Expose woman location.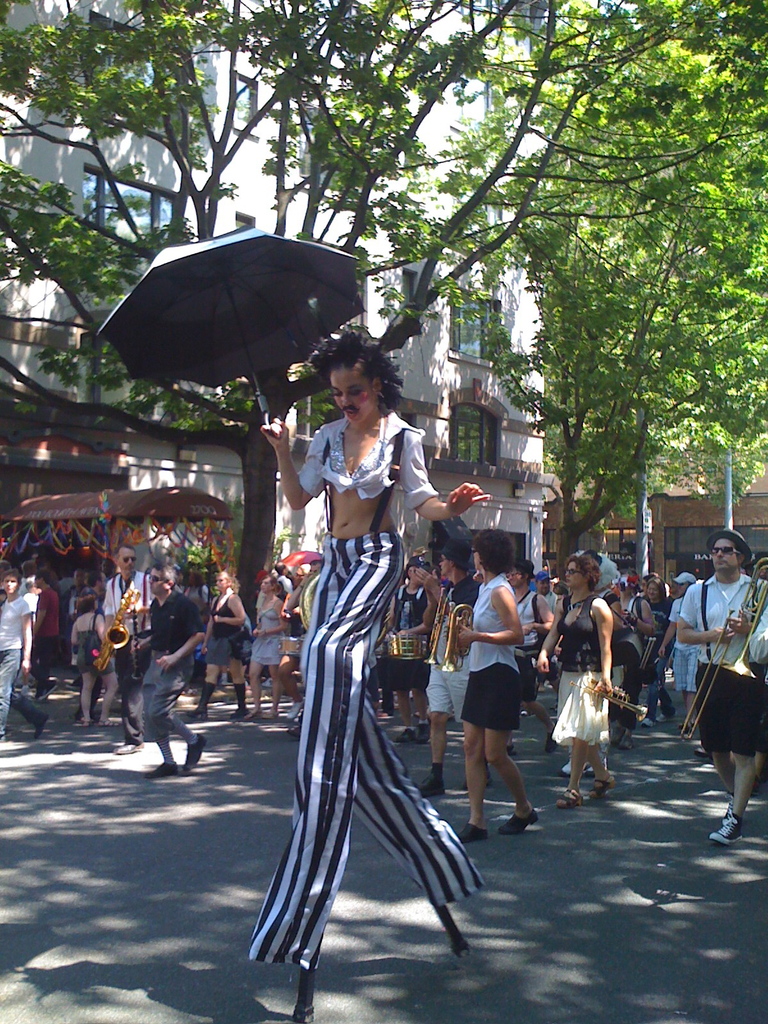
Exposed at BBox(191, 566, 247, 721).
